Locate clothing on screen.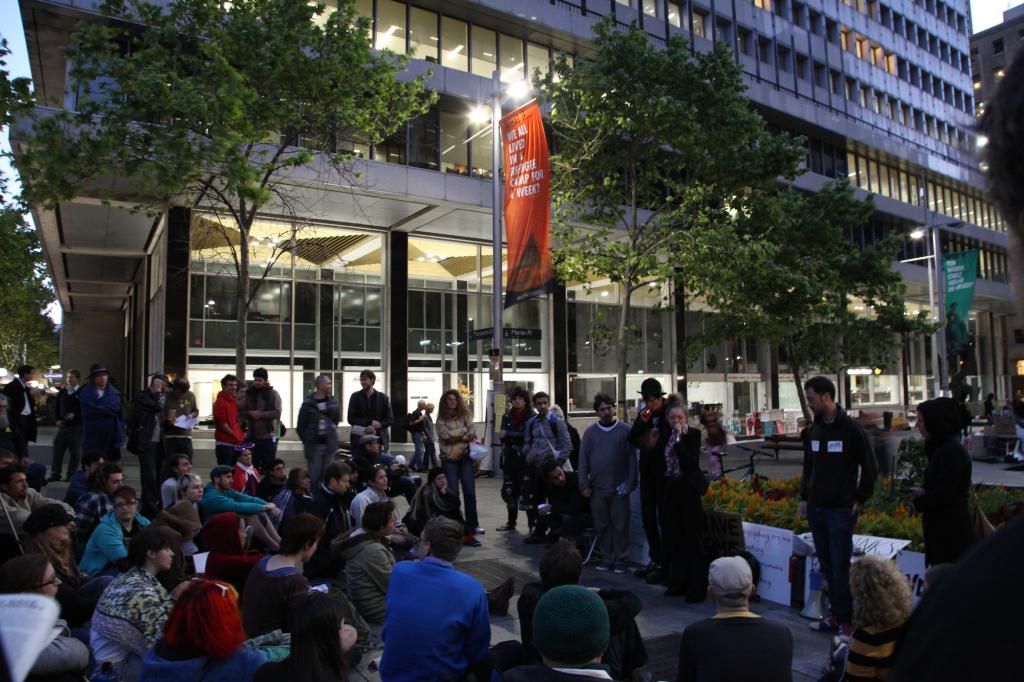
On screen at 348 387 398 461.
